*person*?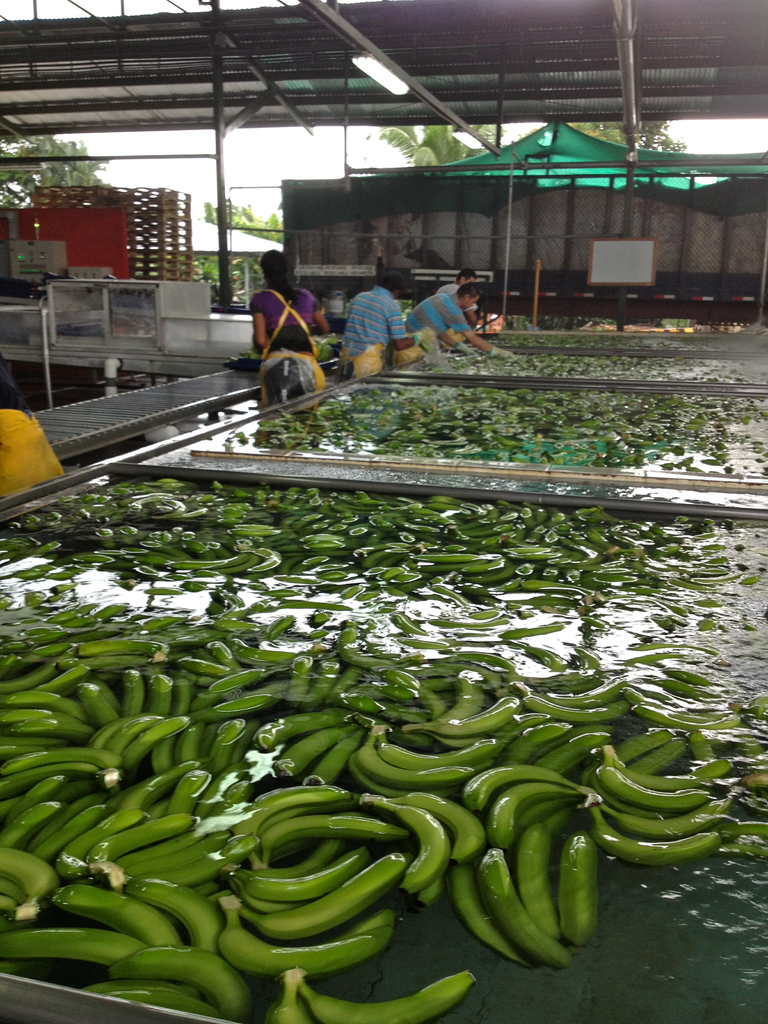
crop(333, 256, 417, 384)
